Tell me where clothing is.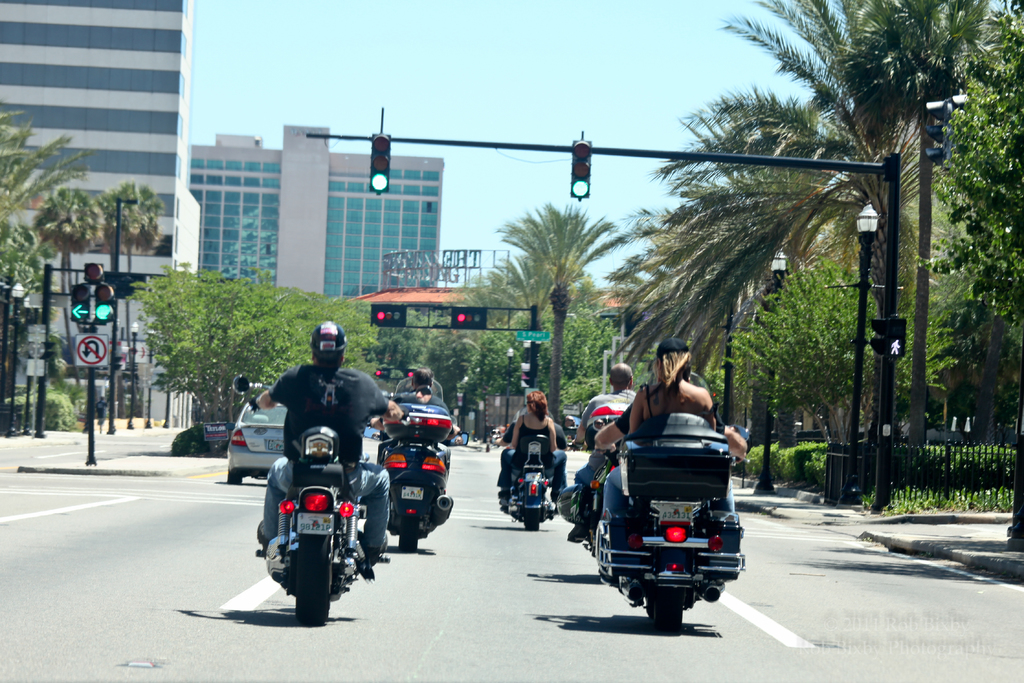
clothing is at (582, 383, 637, 514).
